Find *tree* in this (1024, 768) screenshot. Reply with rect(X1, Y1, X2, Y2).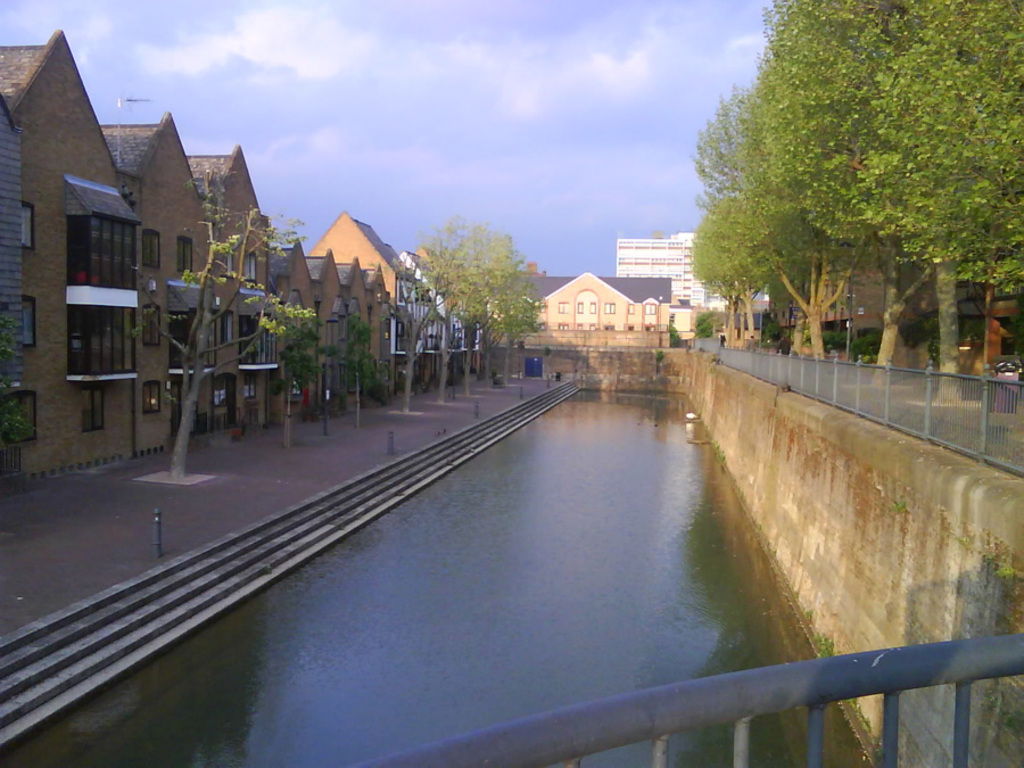
rect(471, 230, 552, 388).
